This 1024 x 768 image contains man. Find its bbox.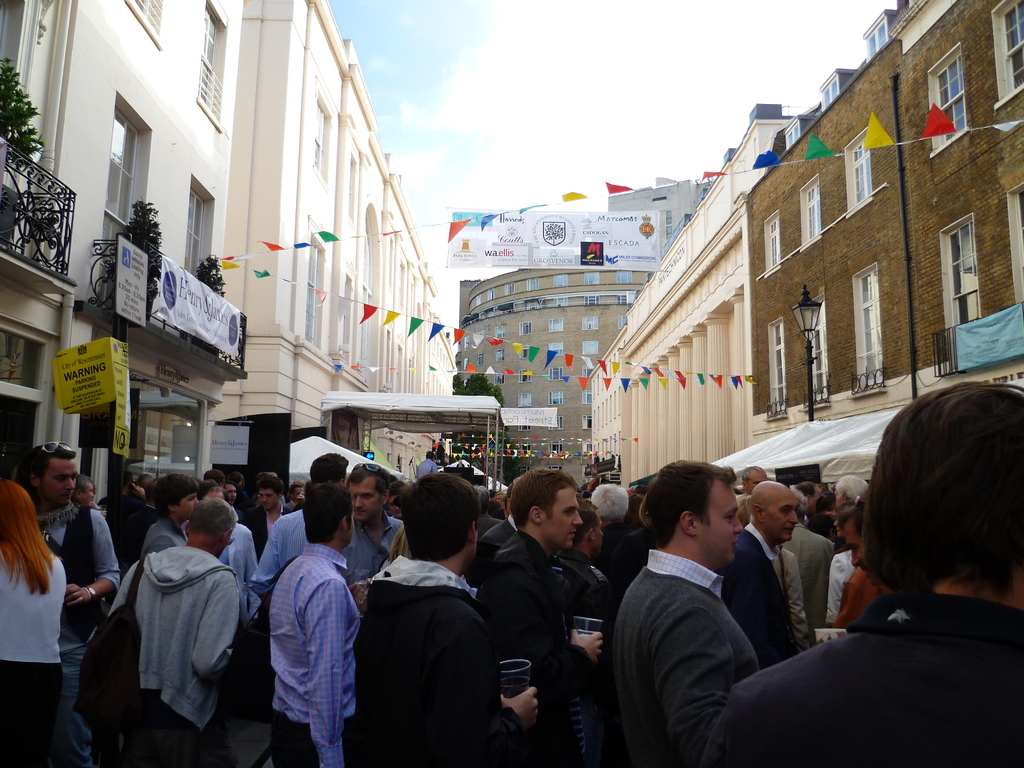
[x1=140, y1=470, x2=197, y2=555].
